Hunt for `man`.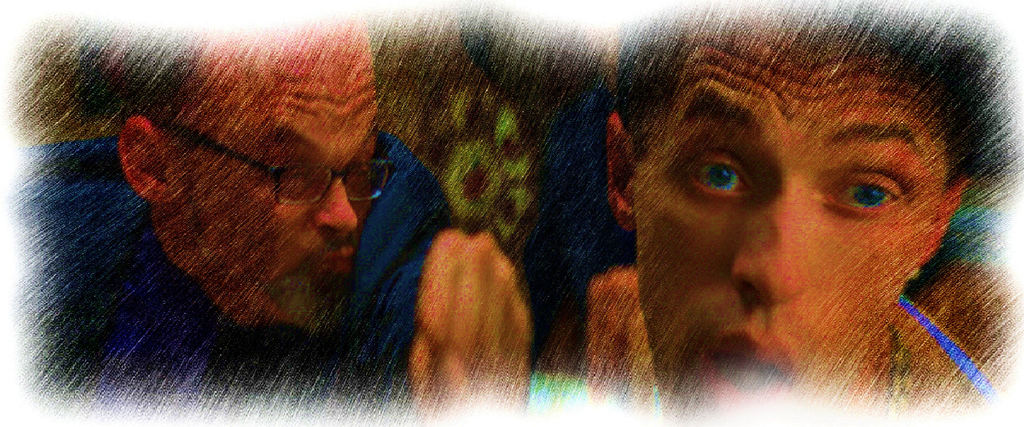
Hunted down at <region>555, 4, 1018, 408</region>.
